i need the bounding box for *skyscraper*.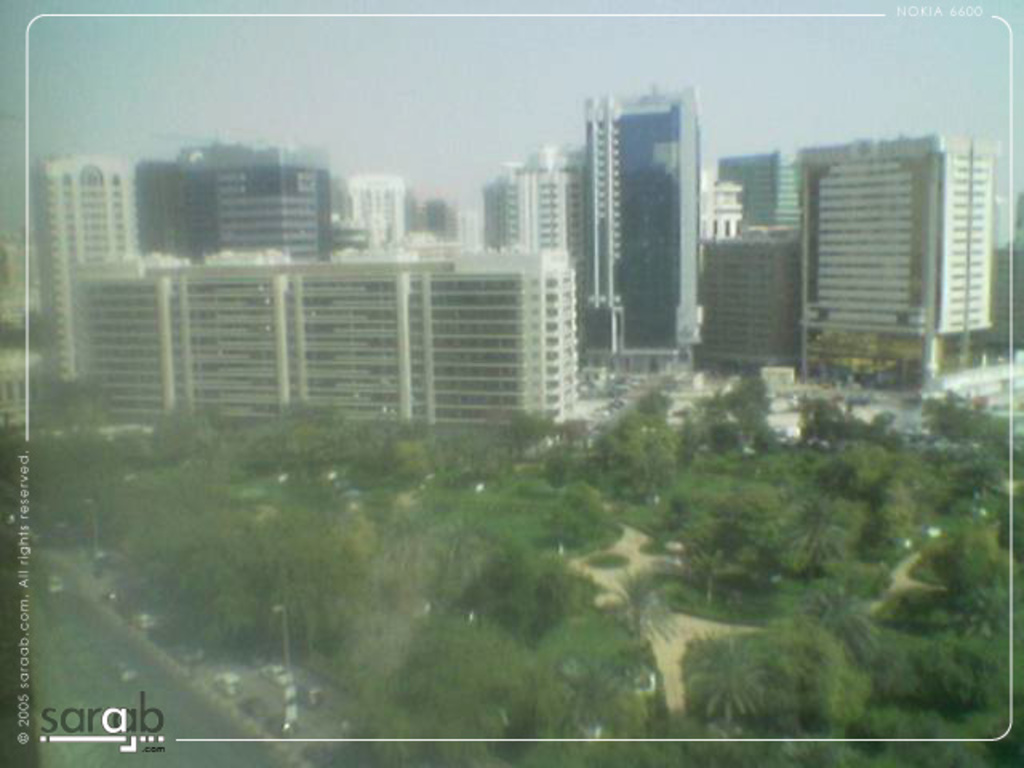
Here it is: (left=37, top=146, right=142, bottom=410).
